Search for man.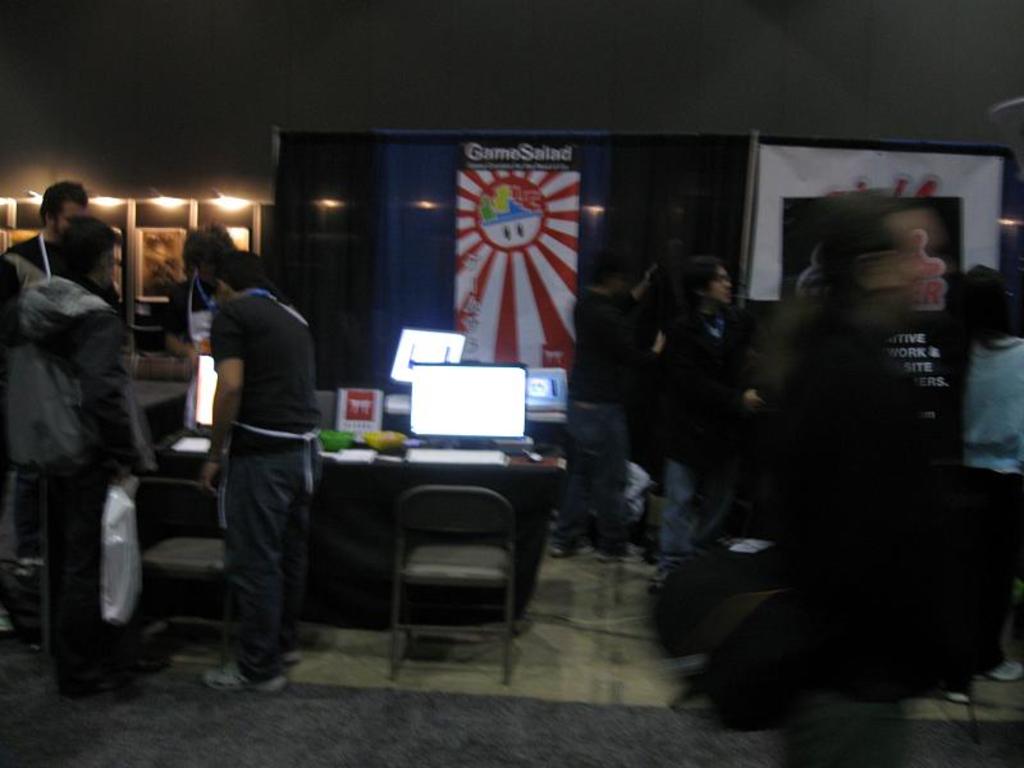
Found at locate(4, 182, 120, 570).
